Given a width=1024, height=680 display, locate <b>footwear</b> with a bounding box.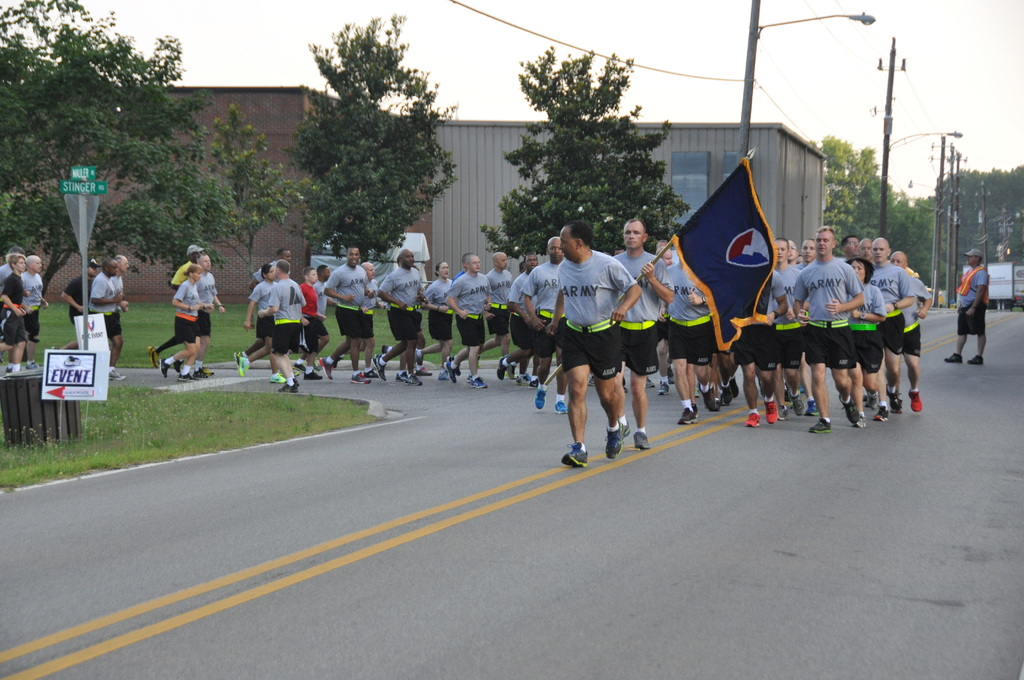
Located: detection(945, 352, 963, 364).
